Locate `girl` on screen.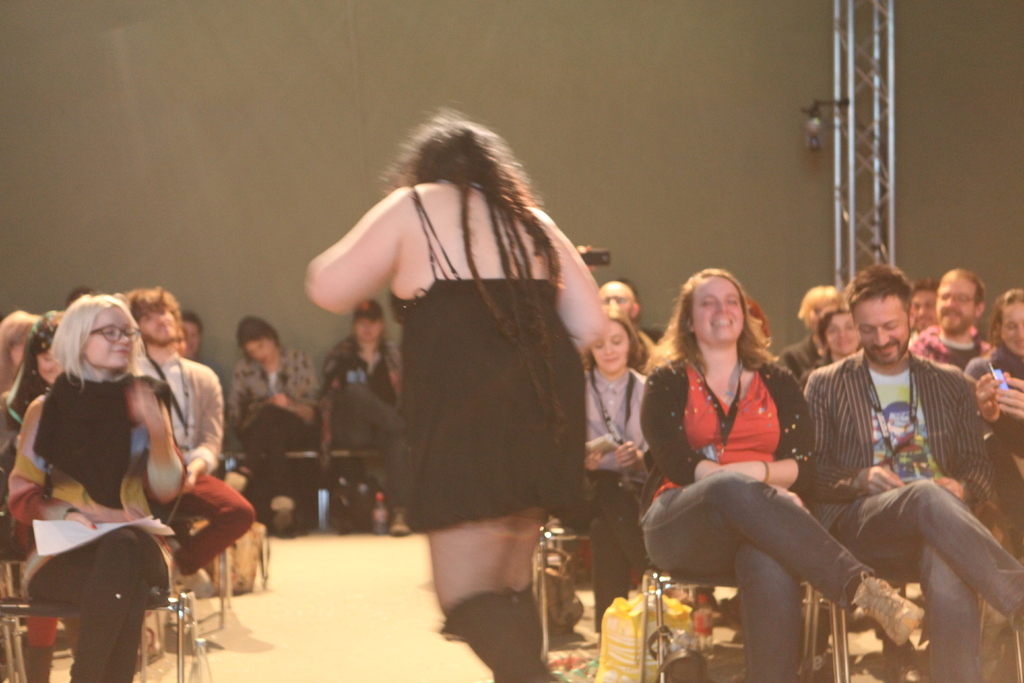
On screen at crop(552, 314, 645, 643).
